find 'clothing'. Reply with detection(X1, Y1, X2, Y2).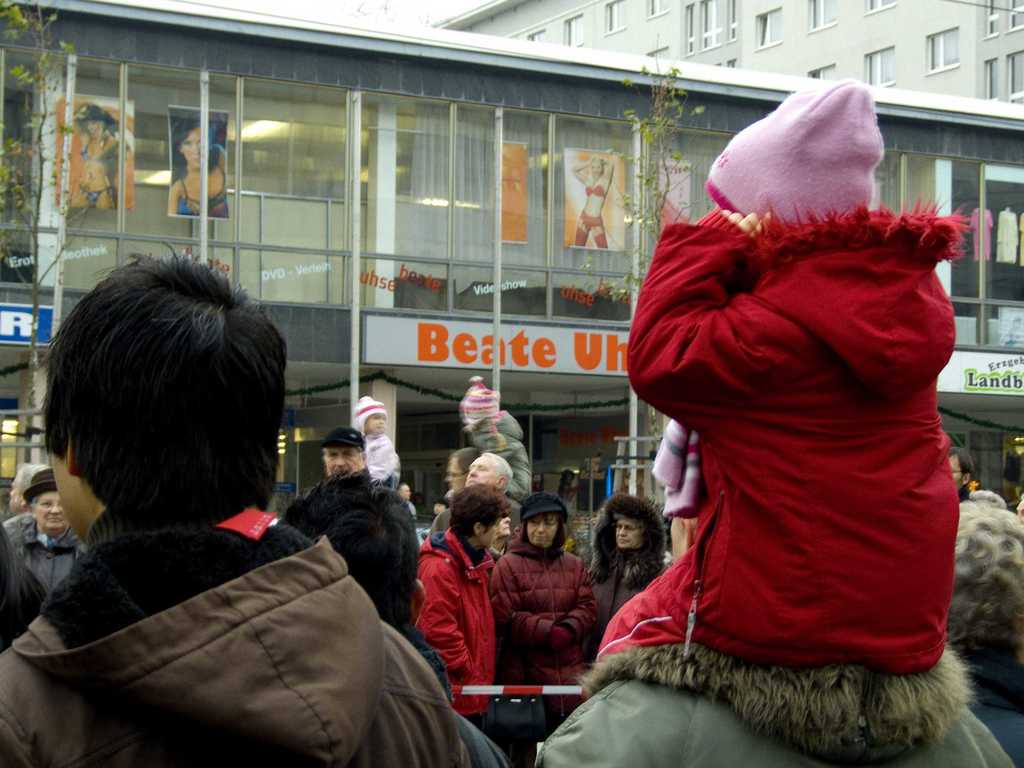
detection(0, 506, 89, 651).
